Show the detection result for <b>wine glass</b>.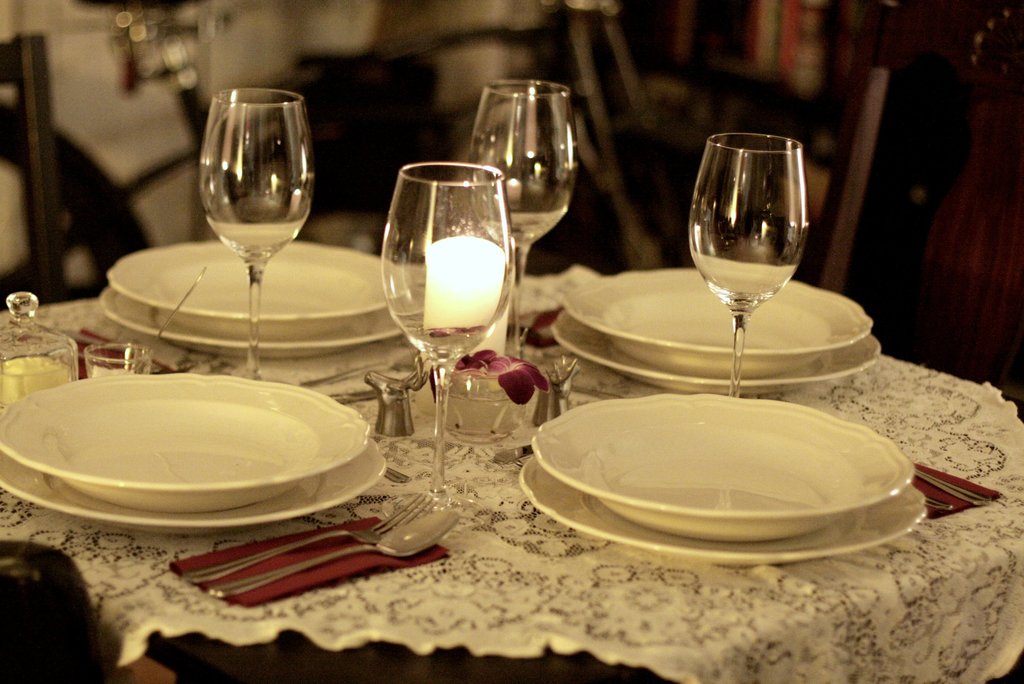
box(381, 158, 514, 527).
